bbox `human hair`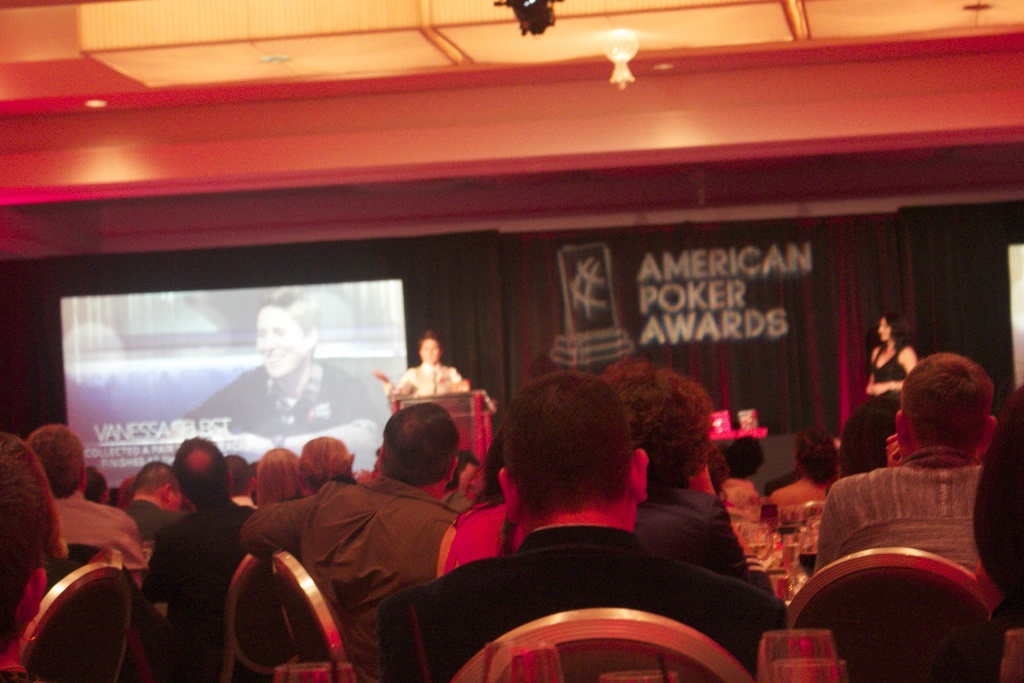
left=259, top=448, right=306, bottom=506
